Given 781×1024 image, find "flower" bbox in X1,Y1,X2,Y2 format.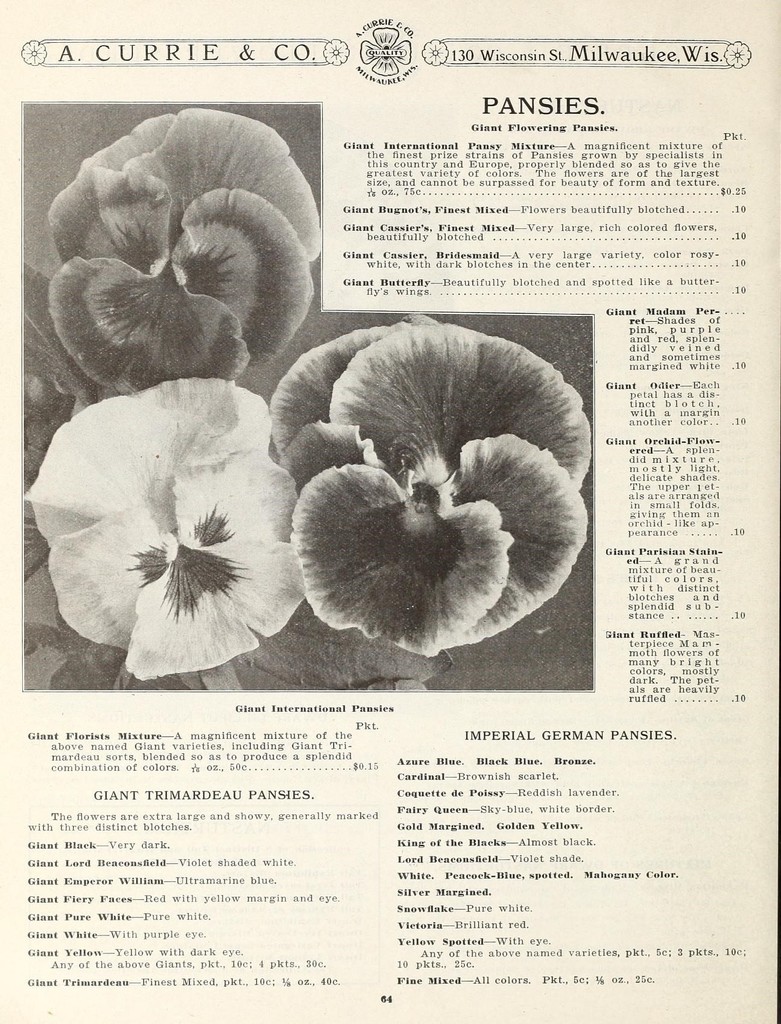
266,311,579,636.
